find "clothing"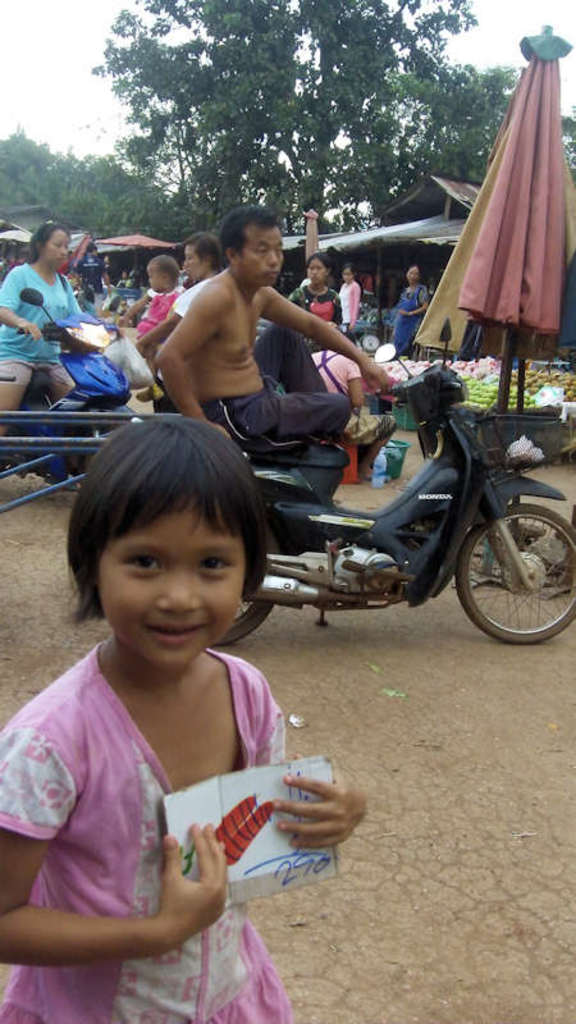
<bbox>3, 620, 332, 966</bbox>
